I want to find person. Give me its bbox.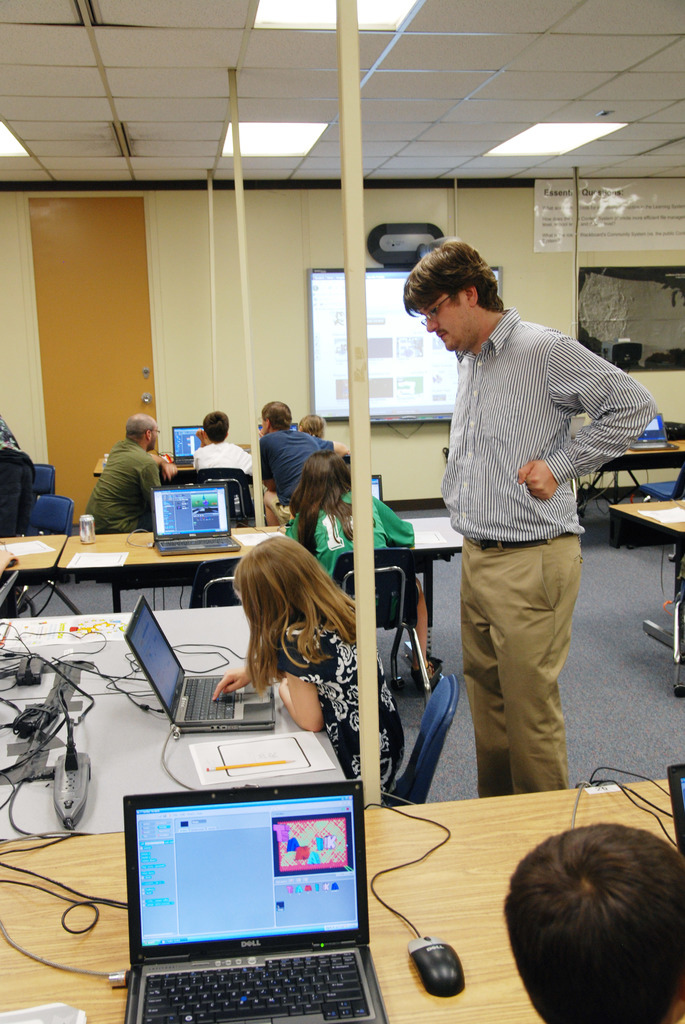
bbox(508, 823, 684, 1023).
